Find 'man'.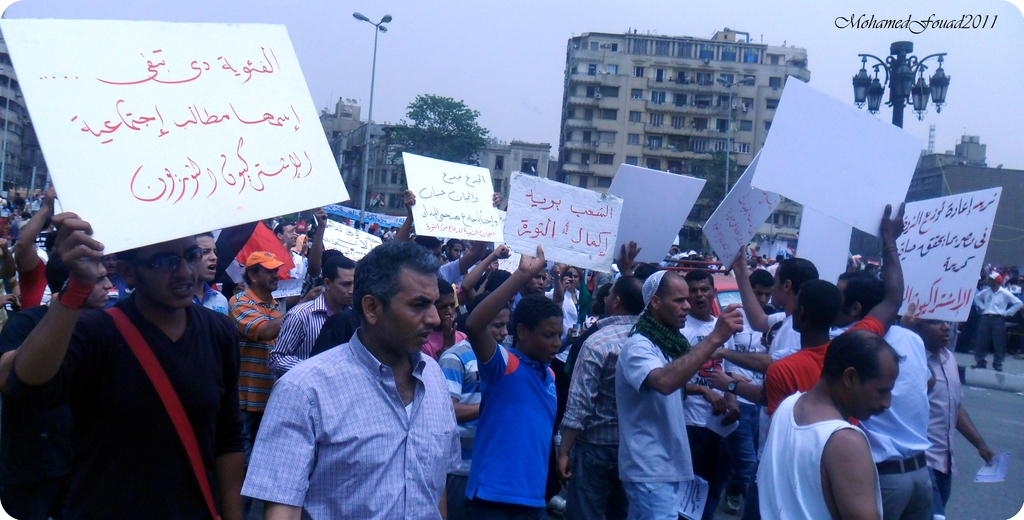
(764,193,916,428).
